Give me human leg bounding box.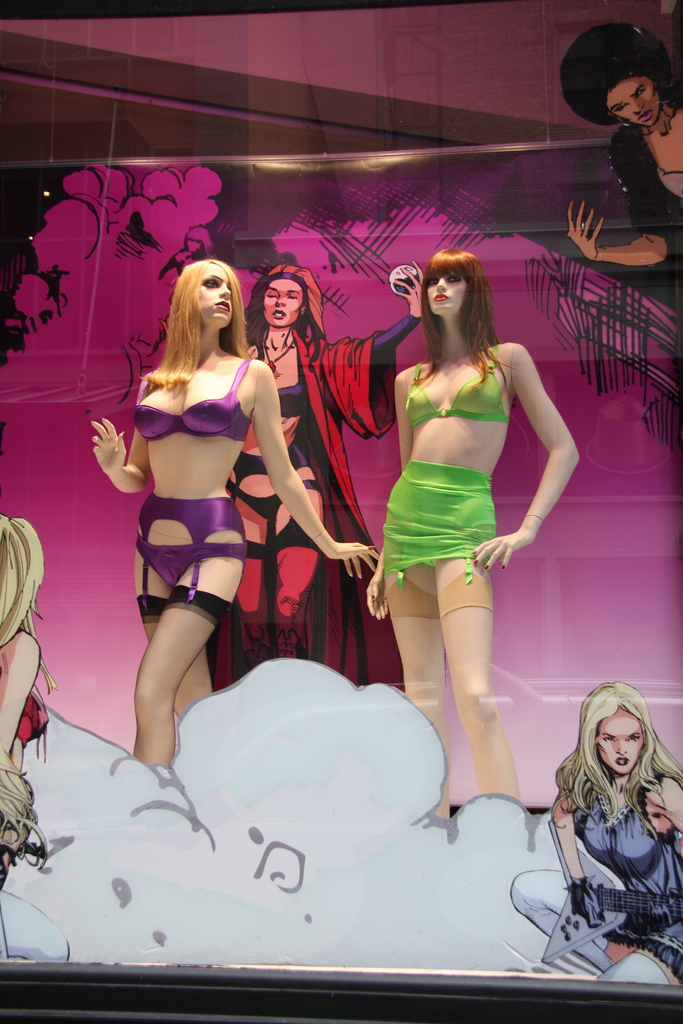
crop(379, 543, 451, 781).
